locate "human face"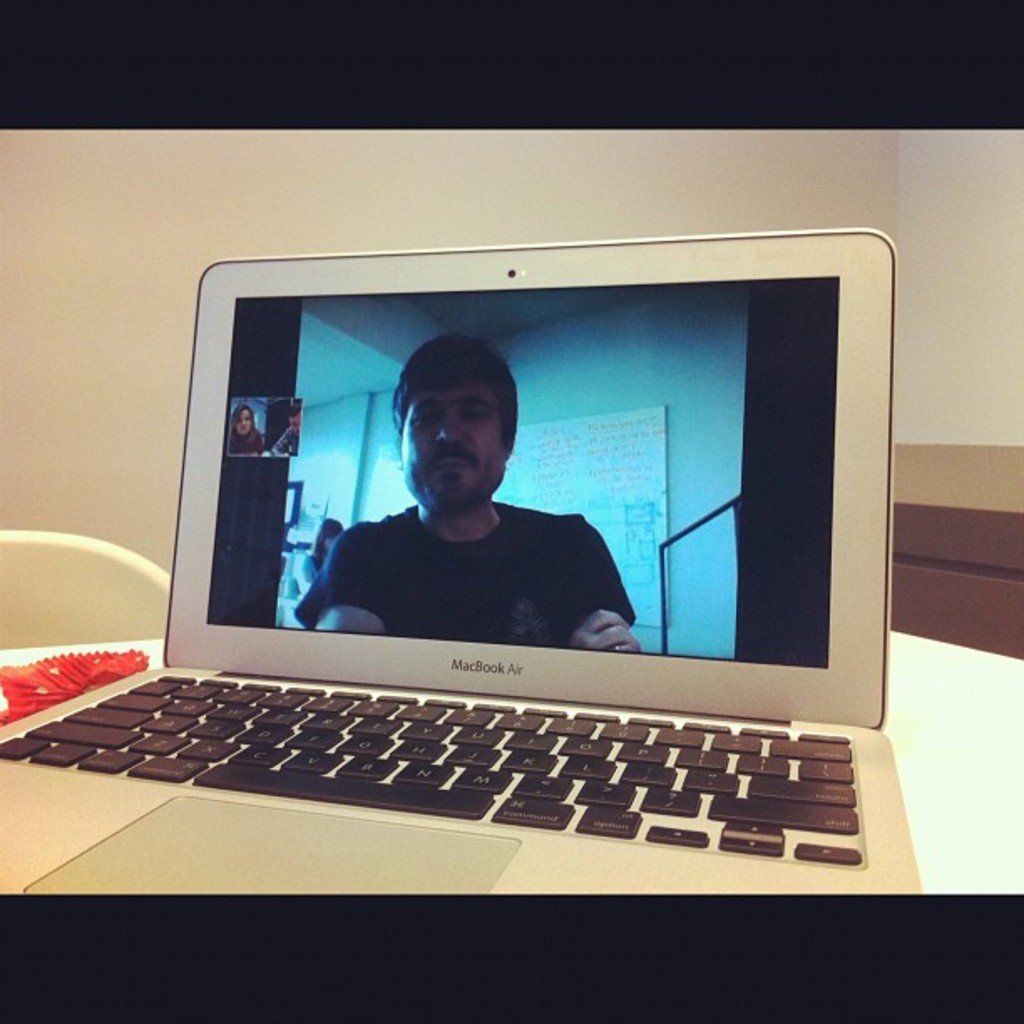
bbox=[395, 360, 527, 520]
